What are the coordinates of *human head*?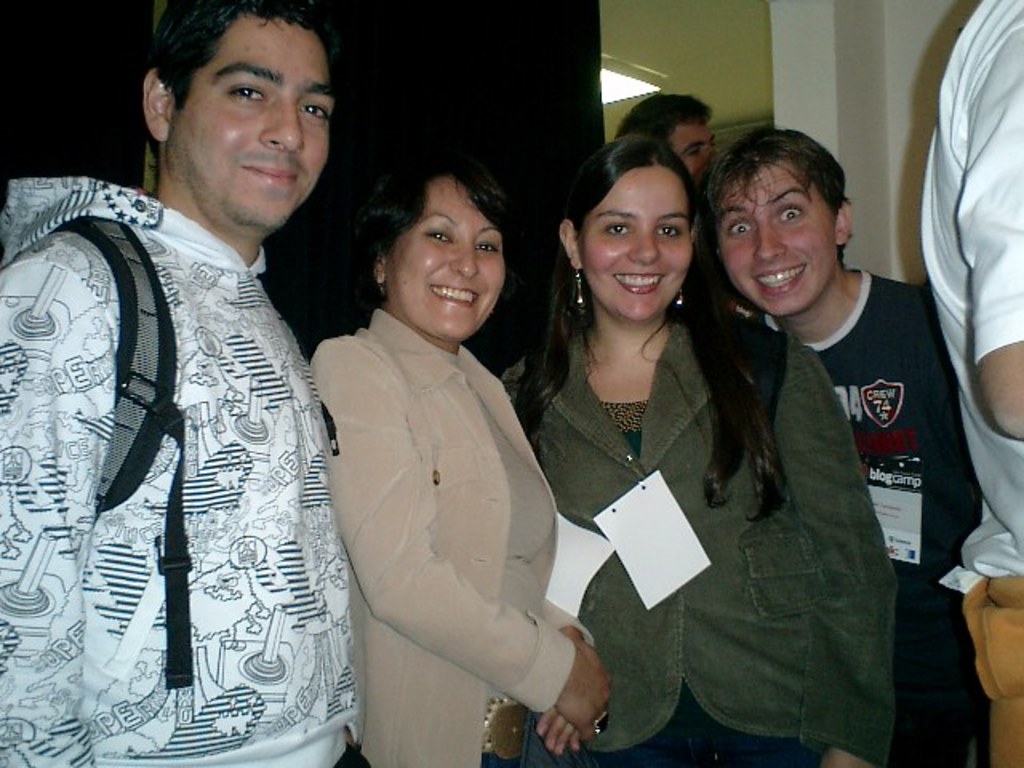
618, 91, 726, 181.
